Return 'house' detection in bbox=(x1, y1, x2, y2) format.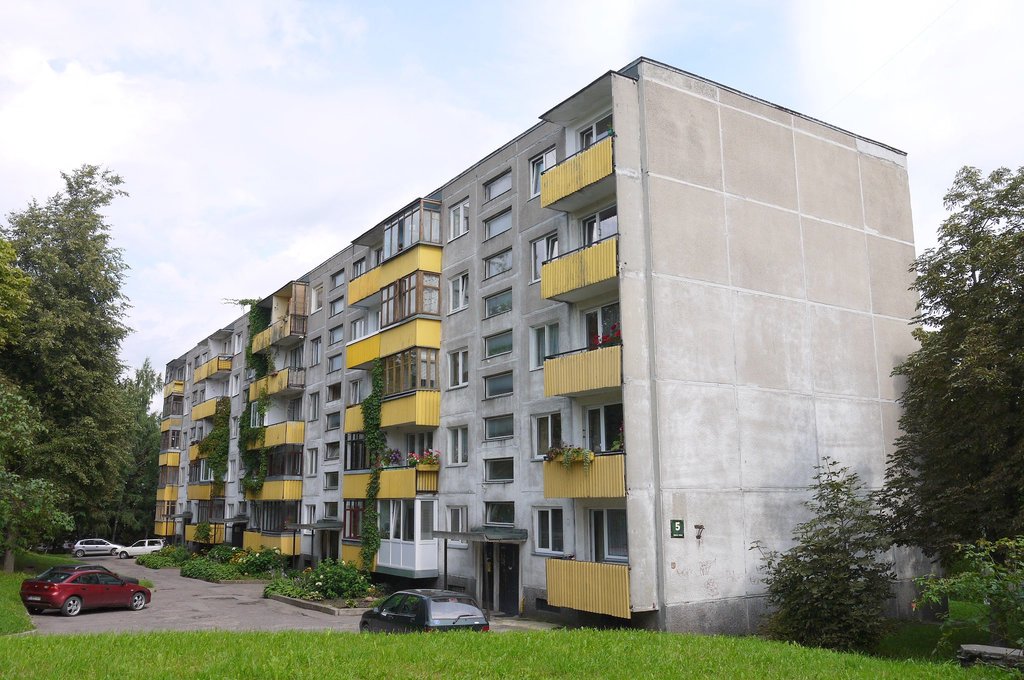
bbox=(157, 119, 901, 577).
